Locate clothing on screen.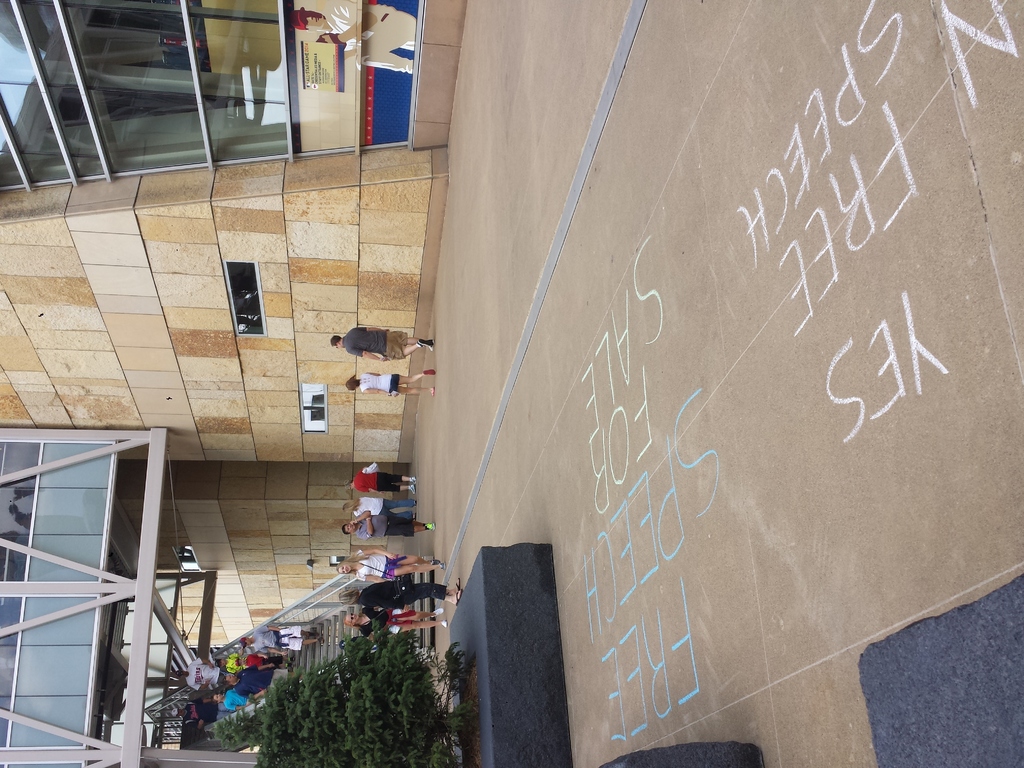
On screen at box=[356, 372, 401, 394].
